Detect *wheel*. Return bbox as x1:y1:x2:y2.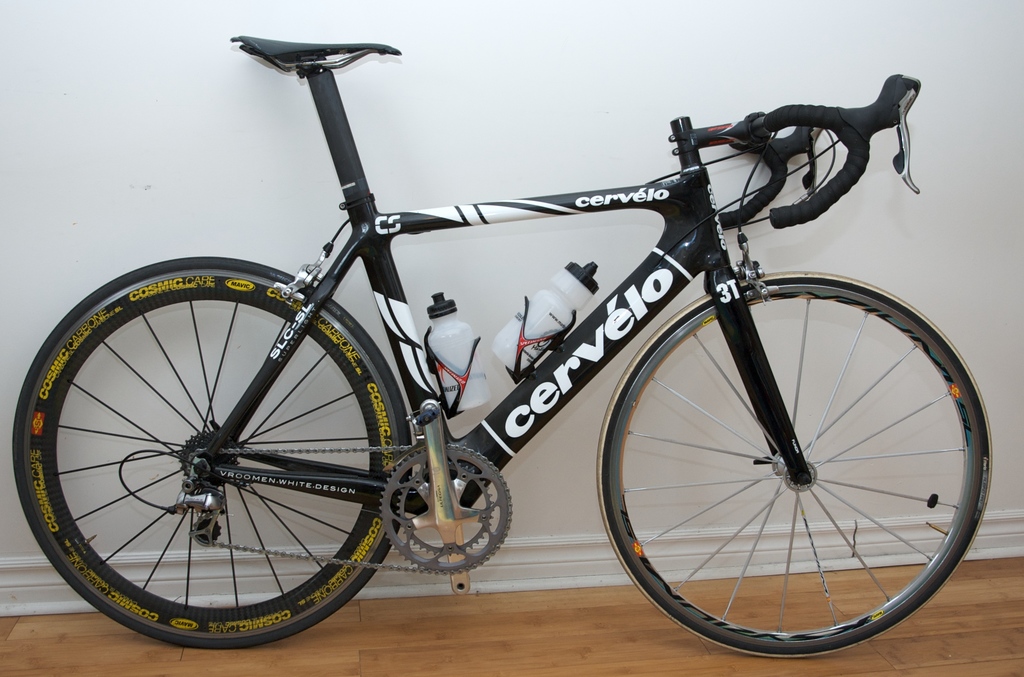
33:275:400:637.
